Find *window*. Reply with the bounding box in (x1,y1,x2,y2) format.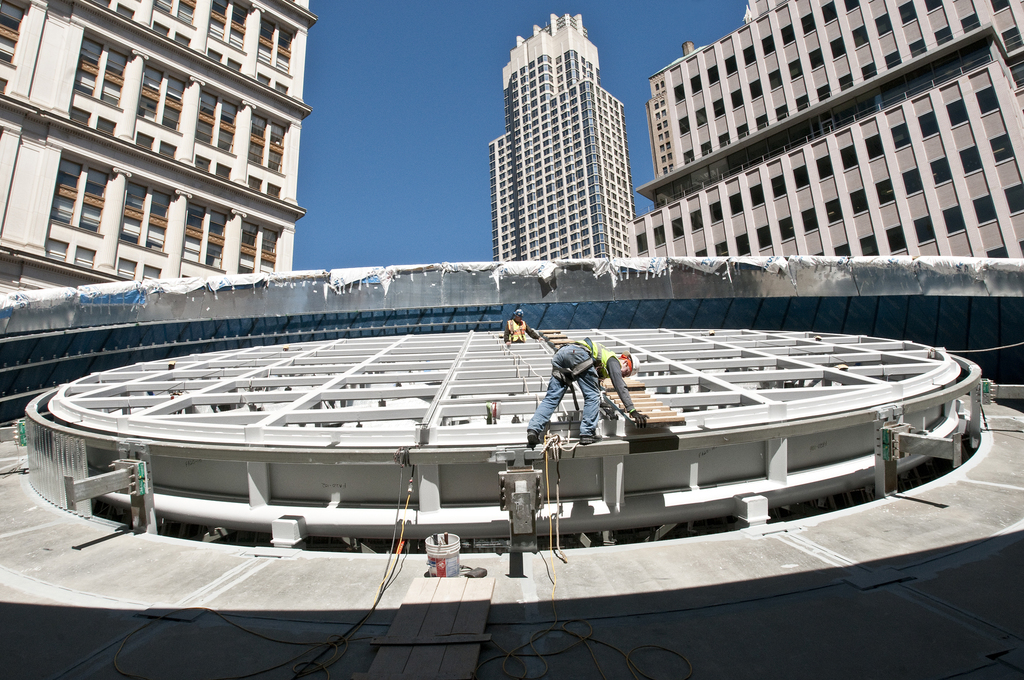
(714,99,726,119).
